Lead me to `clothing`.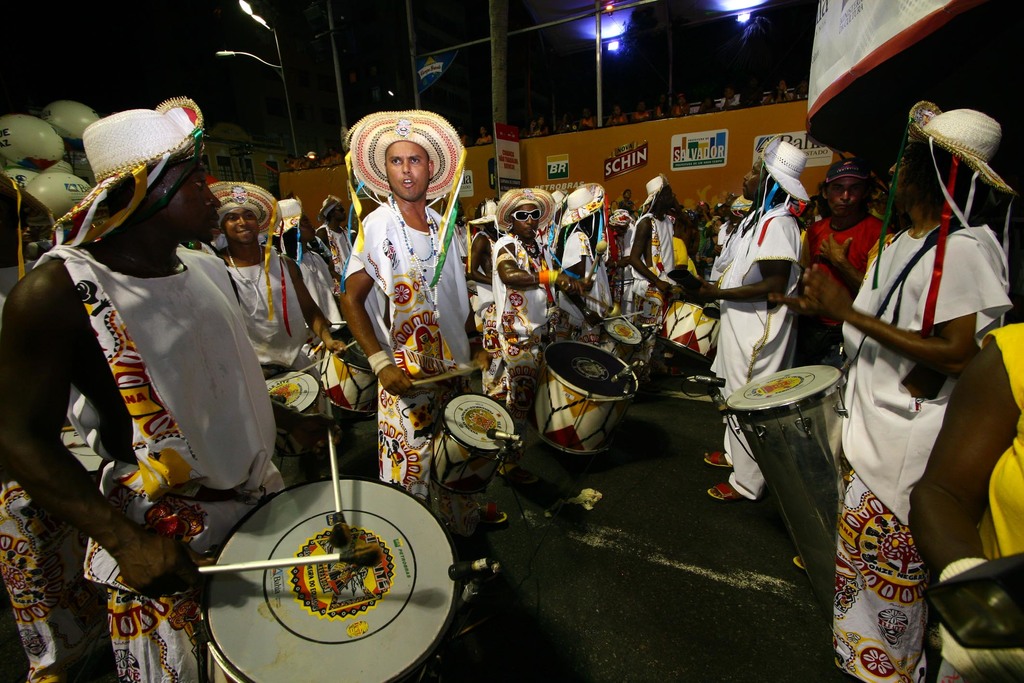
Lead to {"x1": 804, "y1": 197, "x2": 876, "y2": 357}.
